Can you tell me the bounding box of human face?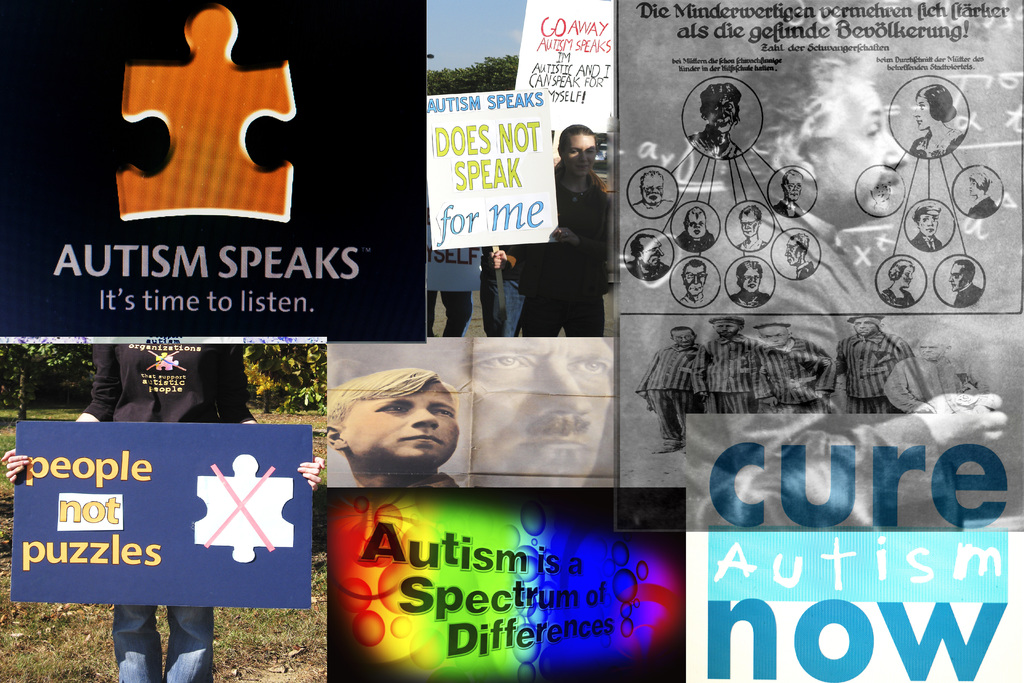
Rect(920, 215, 939, 236).
